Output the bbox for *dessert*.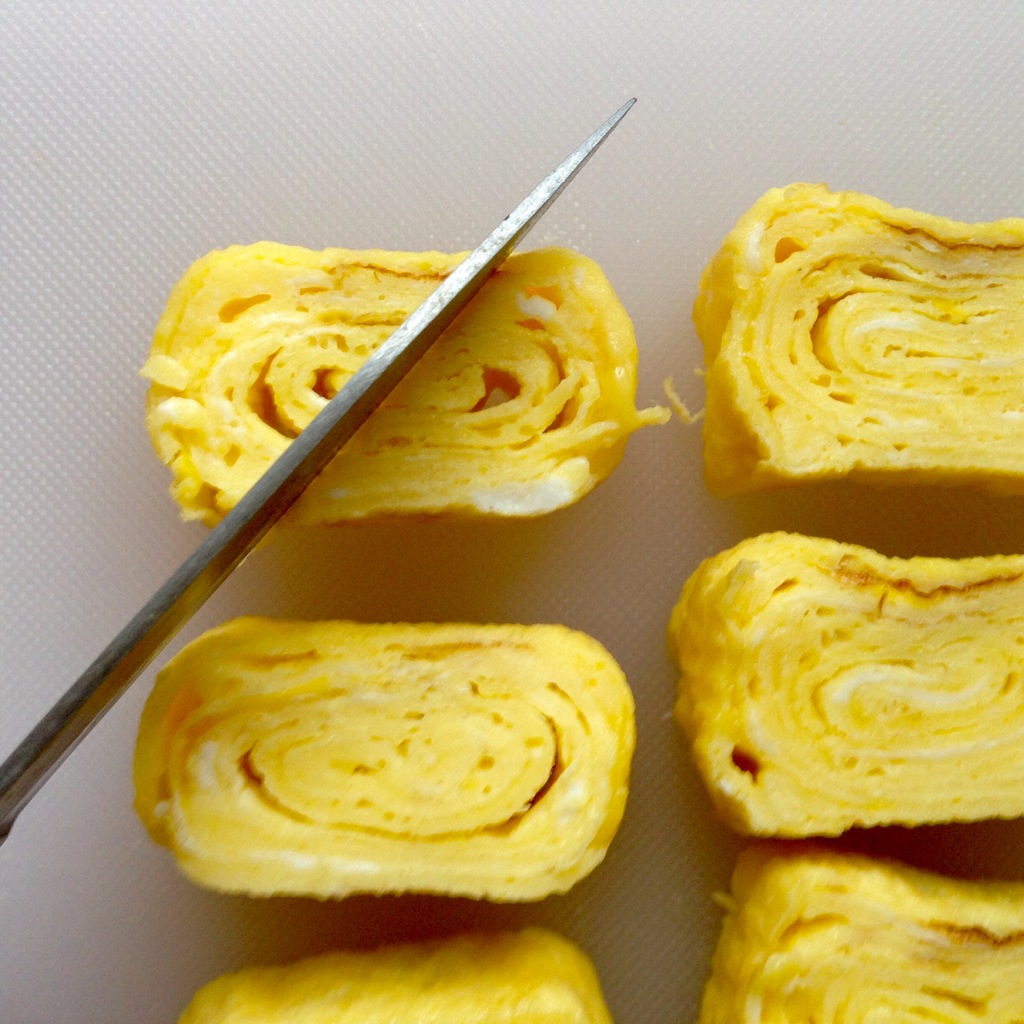
Rect(700, 846, 1023, 1023).
